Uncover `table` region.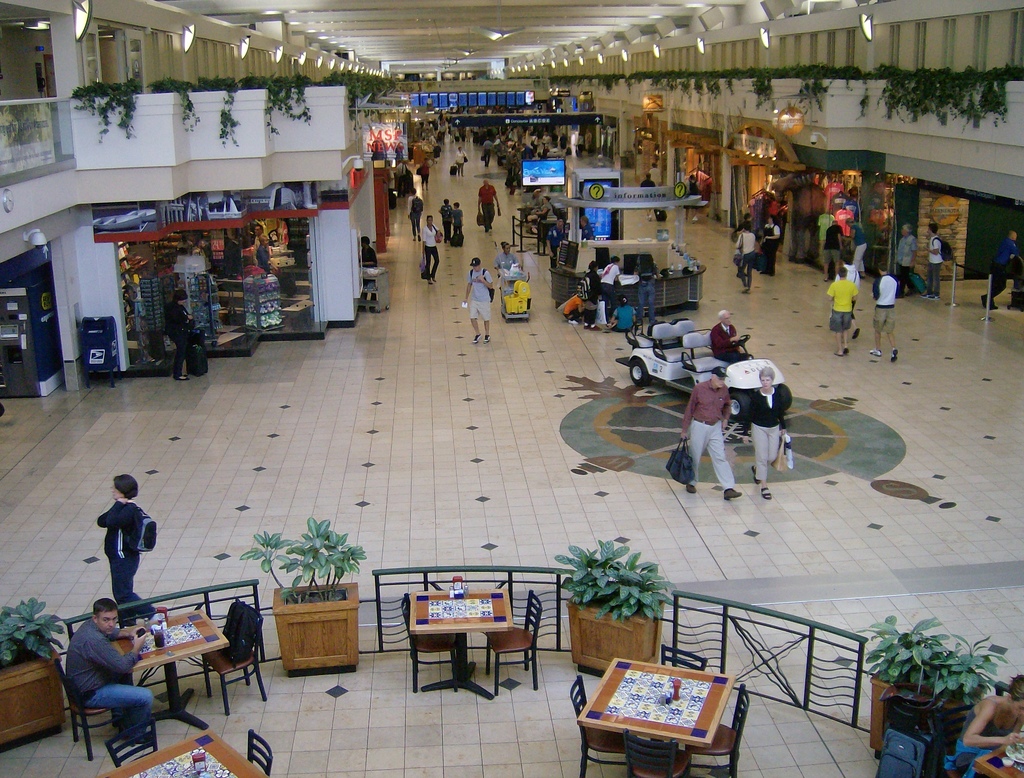
Uncovered: 407/586/508/701.
